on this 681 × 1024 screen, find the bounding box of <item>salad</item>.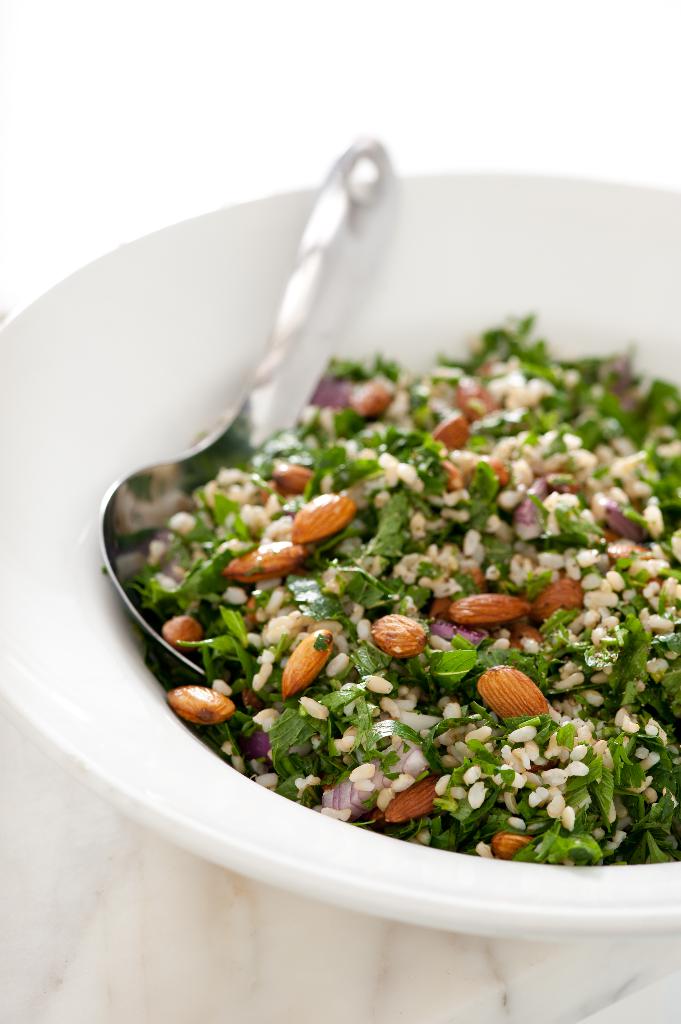
Bounding box: [left=99, top=305, right=680, bottom=870].
